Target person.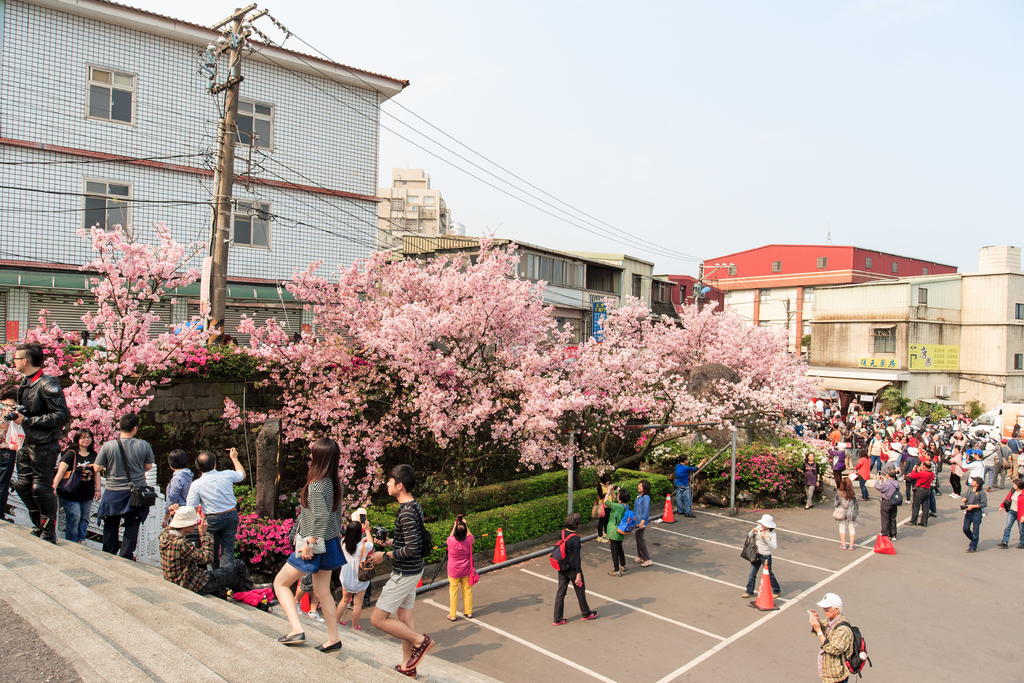
Target region: l=799, t=588, r=854, b=682.
